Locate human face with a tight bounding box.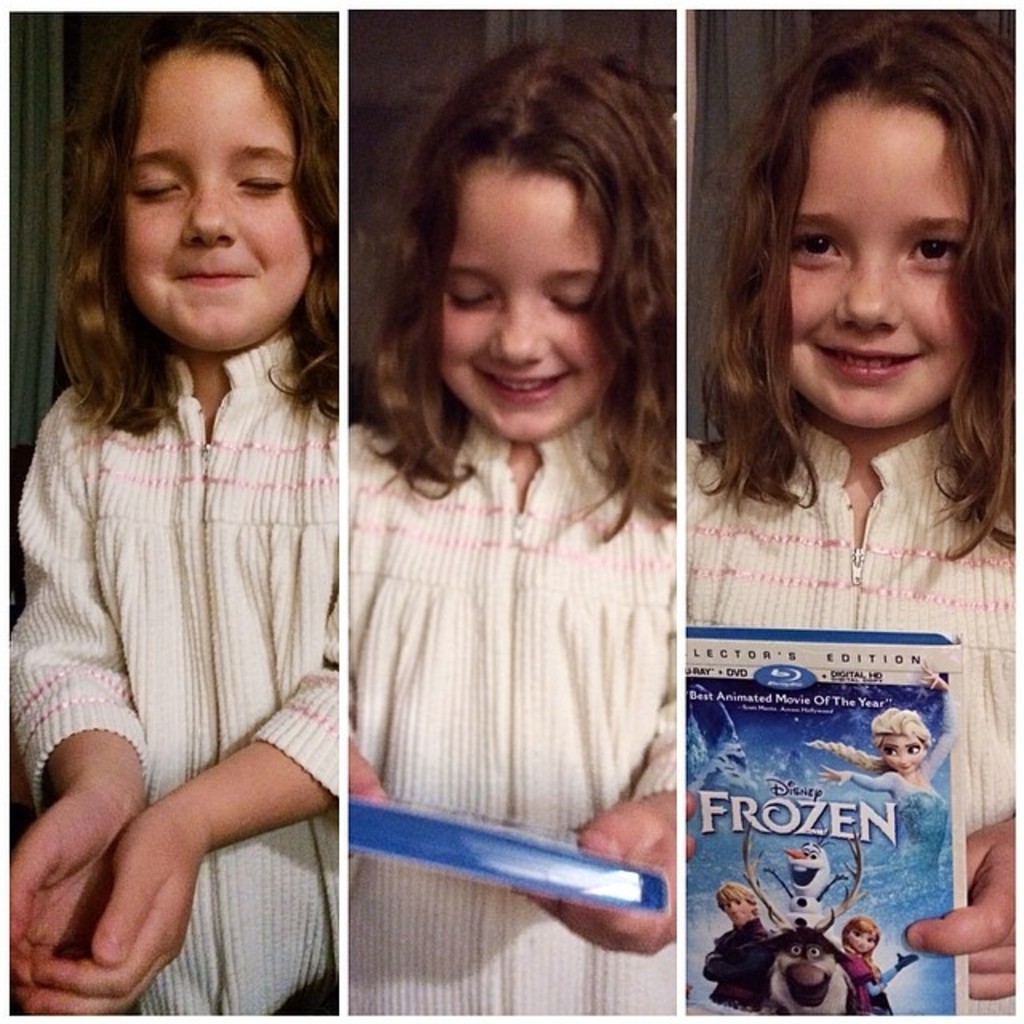
bbox(123, 43, 315, 350).
